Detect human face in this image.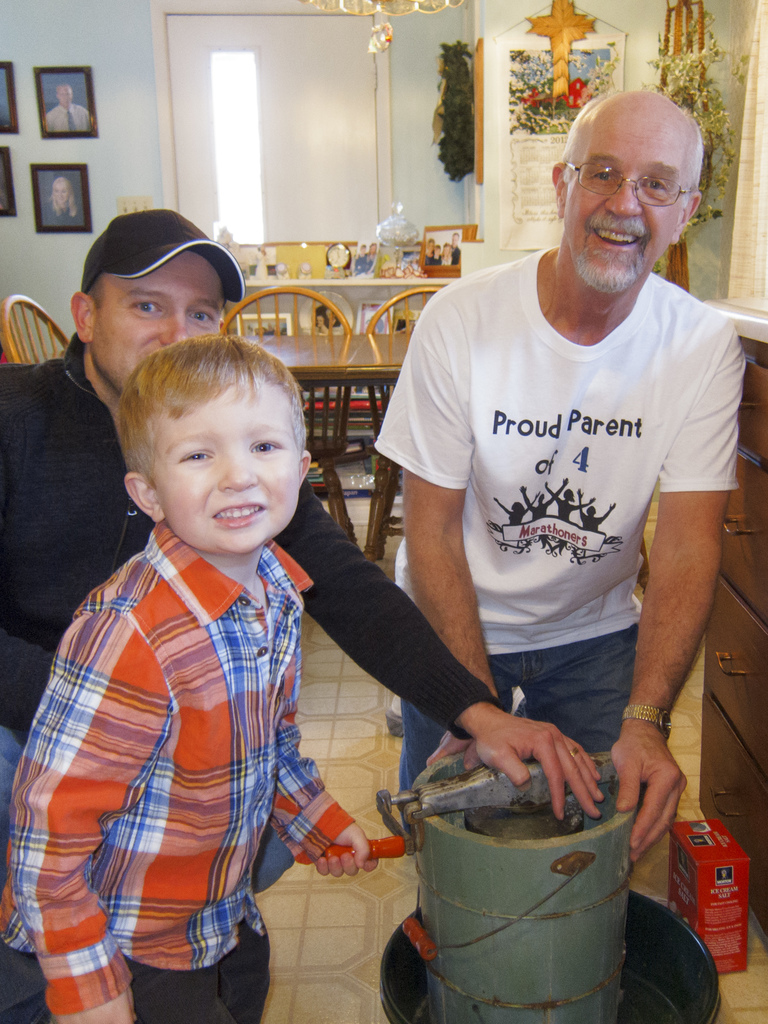
Detection: [x1=95, y1=251, x2=221, y2=392].
